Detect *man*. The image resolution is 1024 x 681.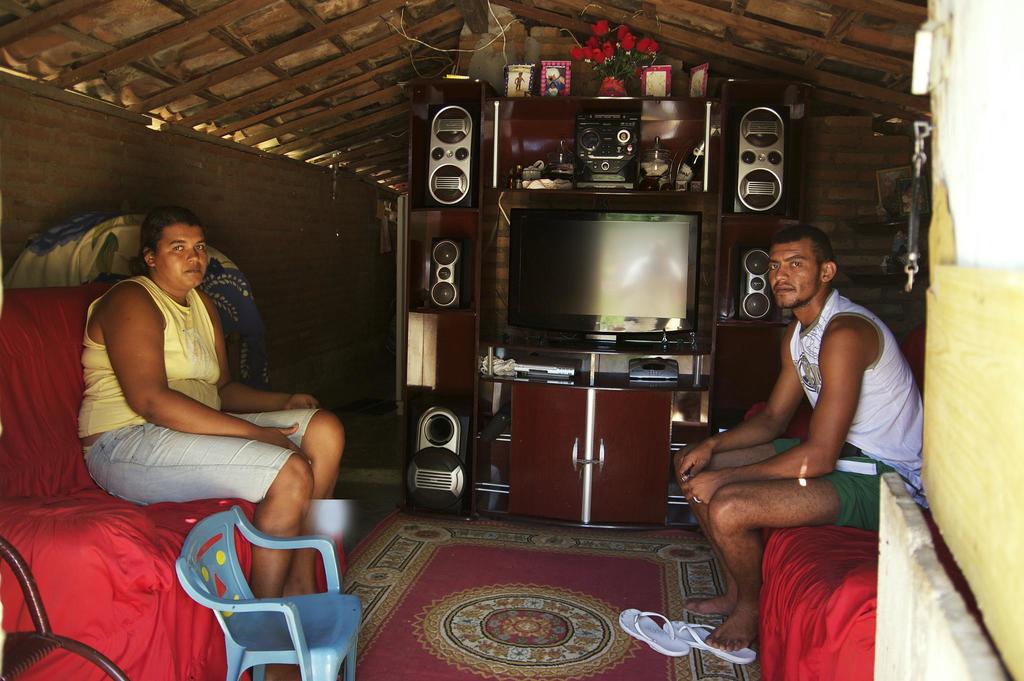
locate(76, 208, 348, 600).
